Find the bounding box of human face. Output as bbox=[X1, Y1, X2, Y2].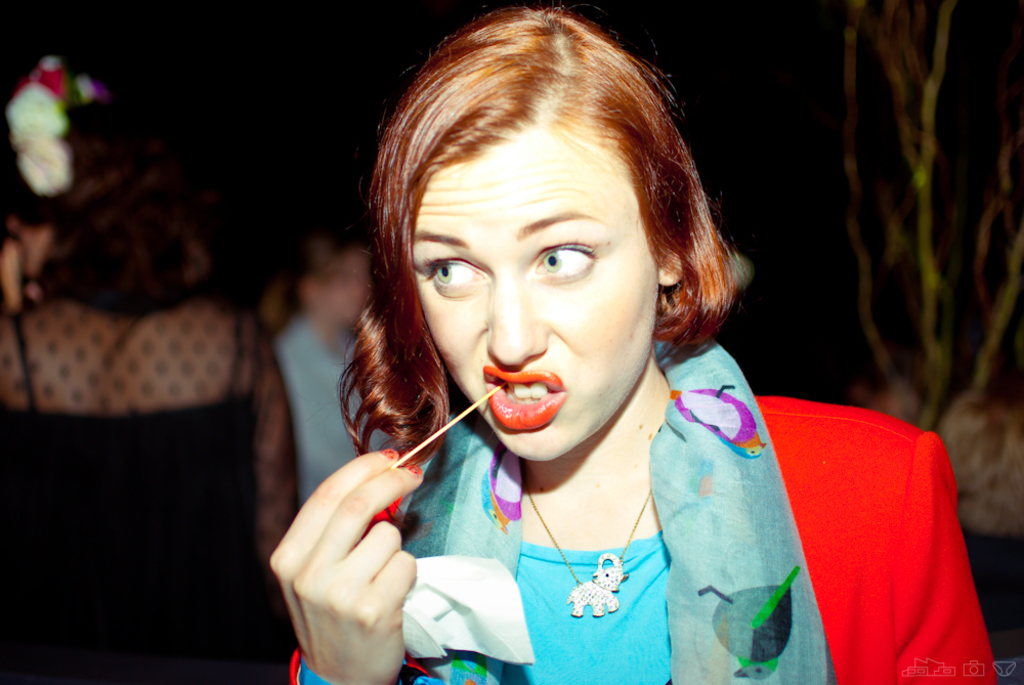
bbox=[406, 124, 666, 462].
